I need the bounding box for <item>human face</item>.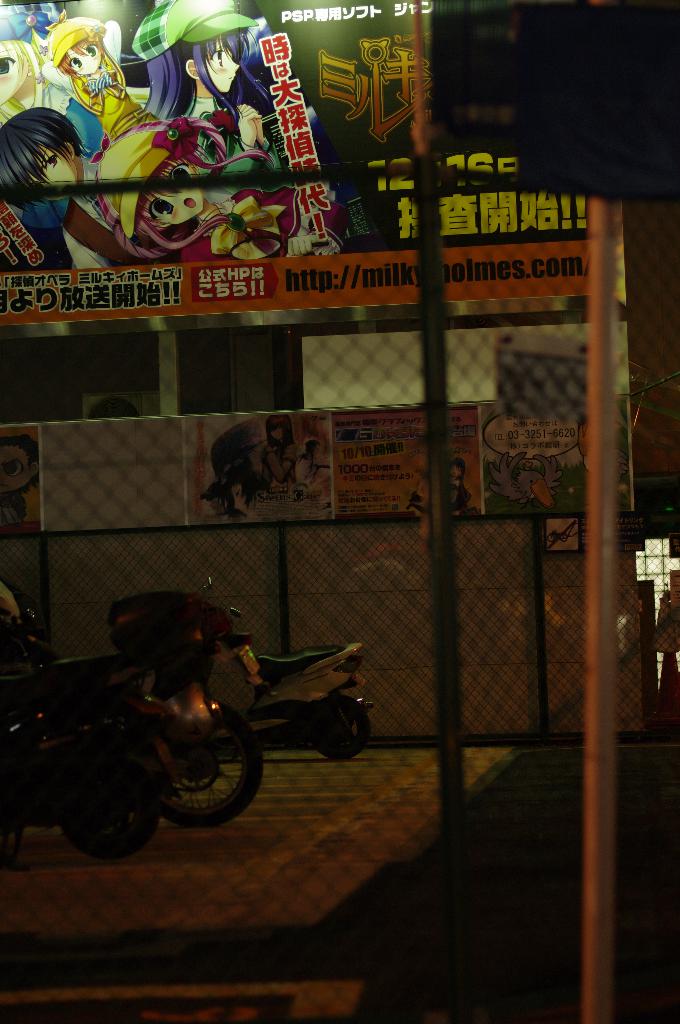
Here it is: {"left": 452, "top": 462, "right": 461, "bottom": 479}.
